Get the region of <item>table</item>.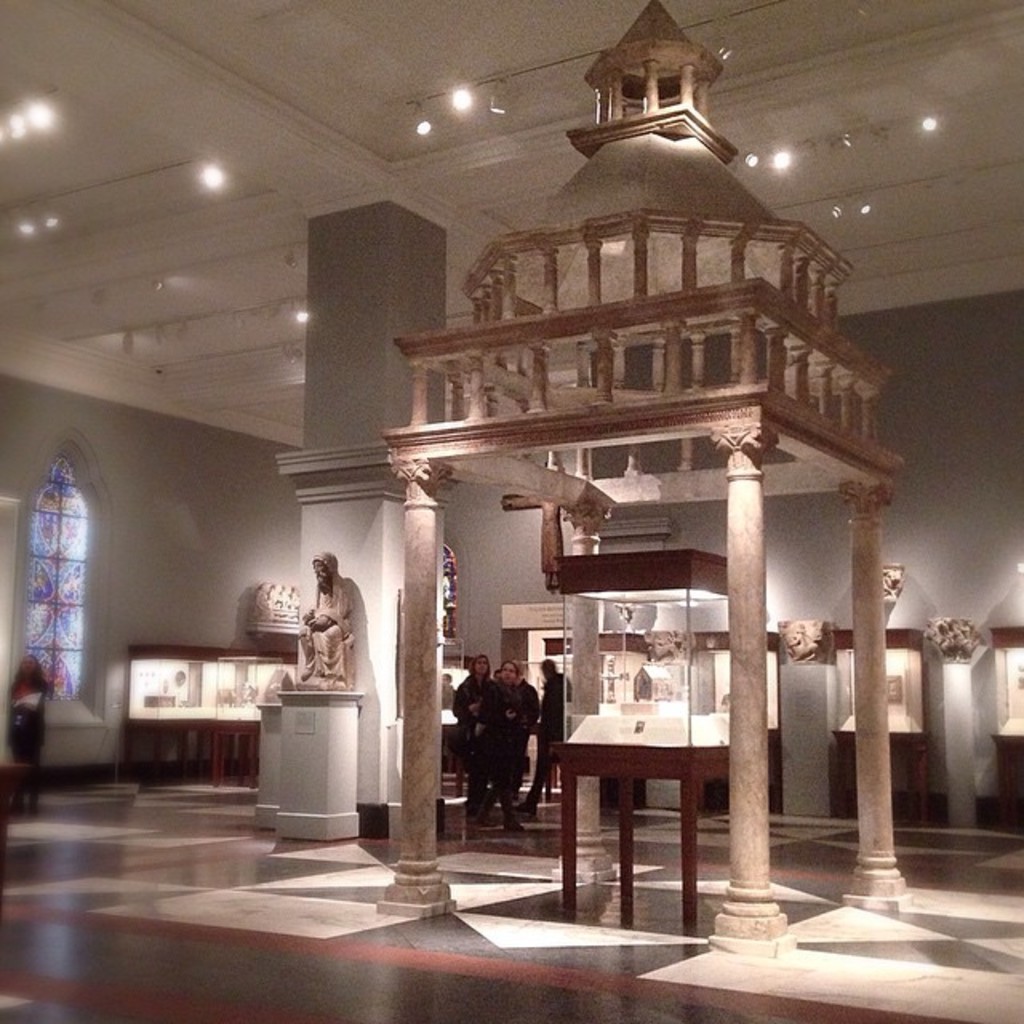
x1=488 y1=696 x2=731 y2=904.
